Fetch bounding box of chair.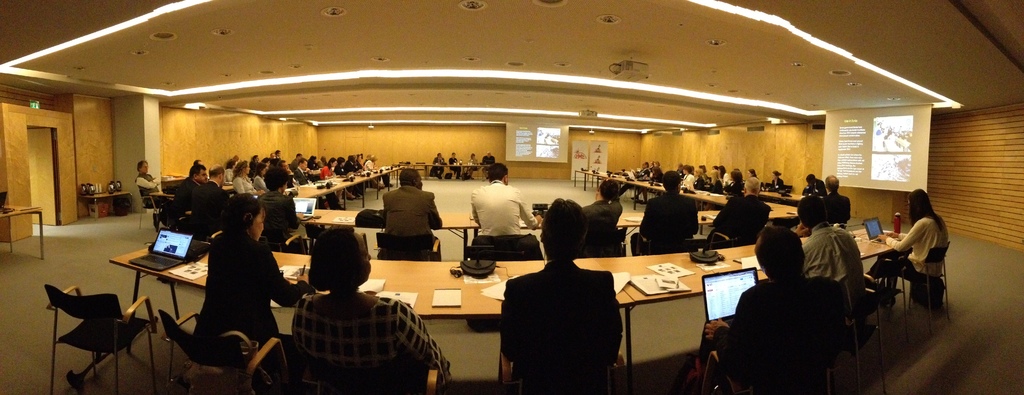
Bbox: BBox(707, 227, 766, 251).
